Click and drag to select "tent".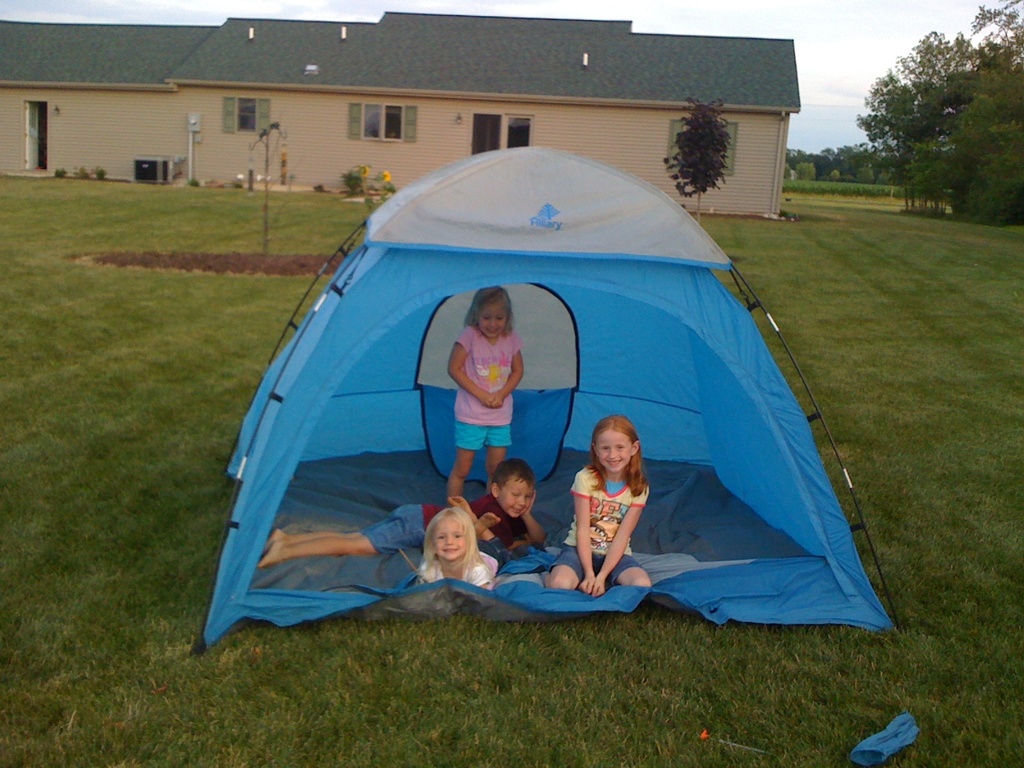
Selection: [205,160,829,666].
